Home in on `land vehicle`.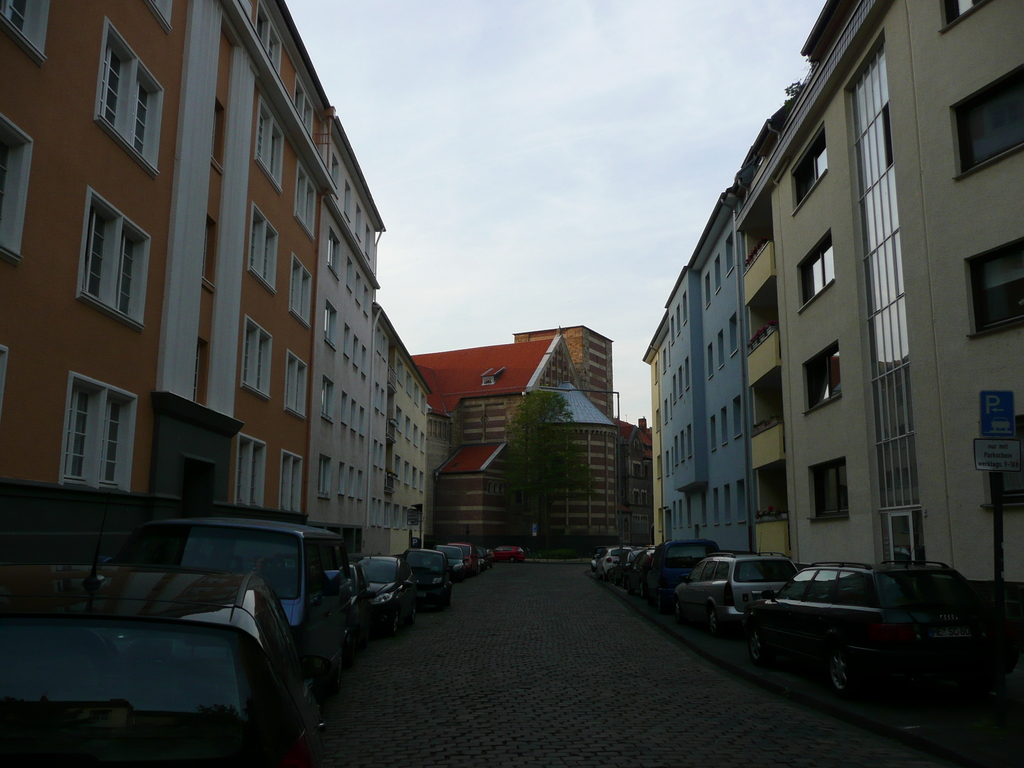
Homed in at l=652, t=543, r=710, b=610.
